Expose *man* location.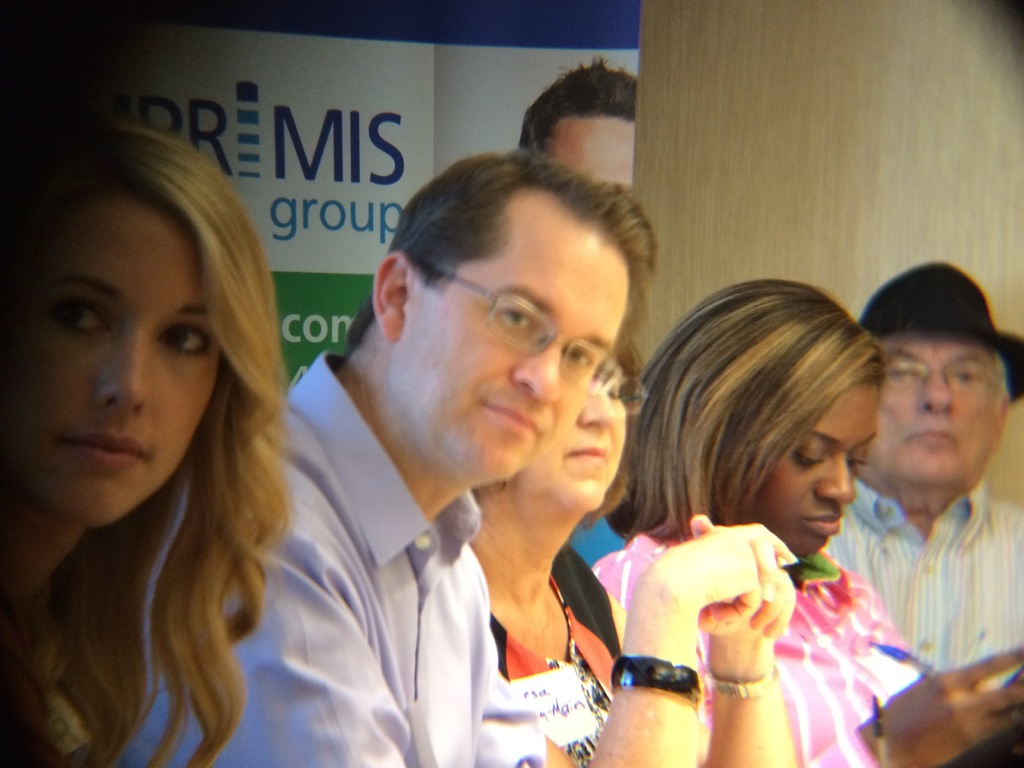
Exposed at select_region(145, 150, 545, 762).
